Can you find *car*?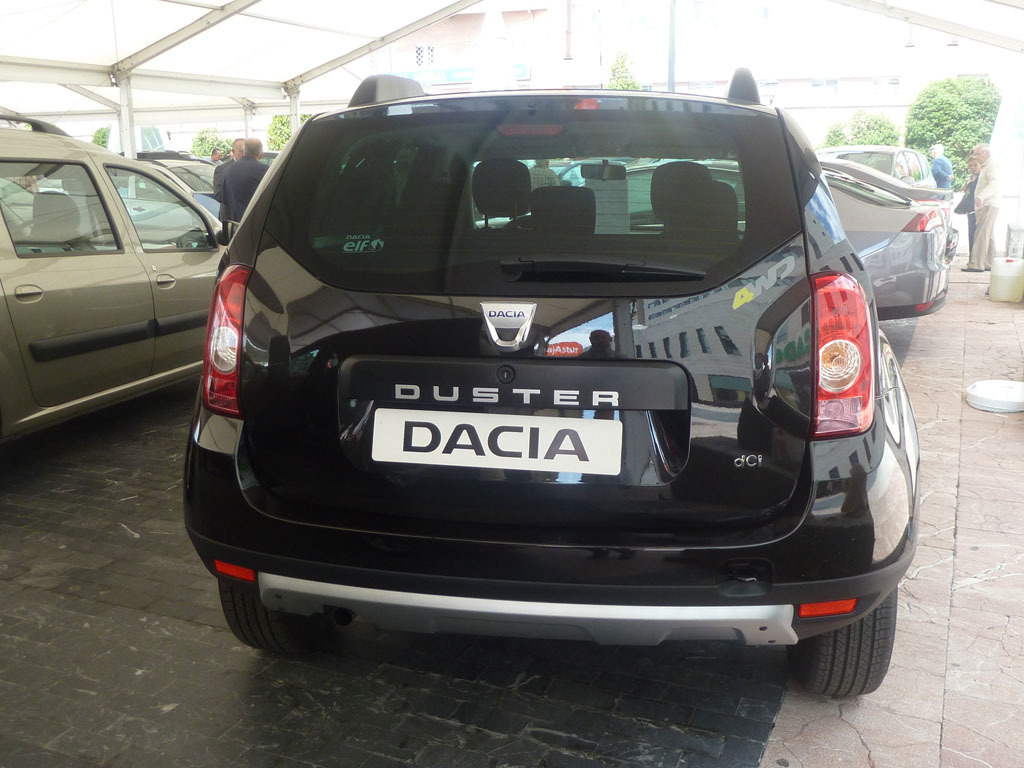
Yes, bounding box: <region>186, 62, 925, 705</region>.
